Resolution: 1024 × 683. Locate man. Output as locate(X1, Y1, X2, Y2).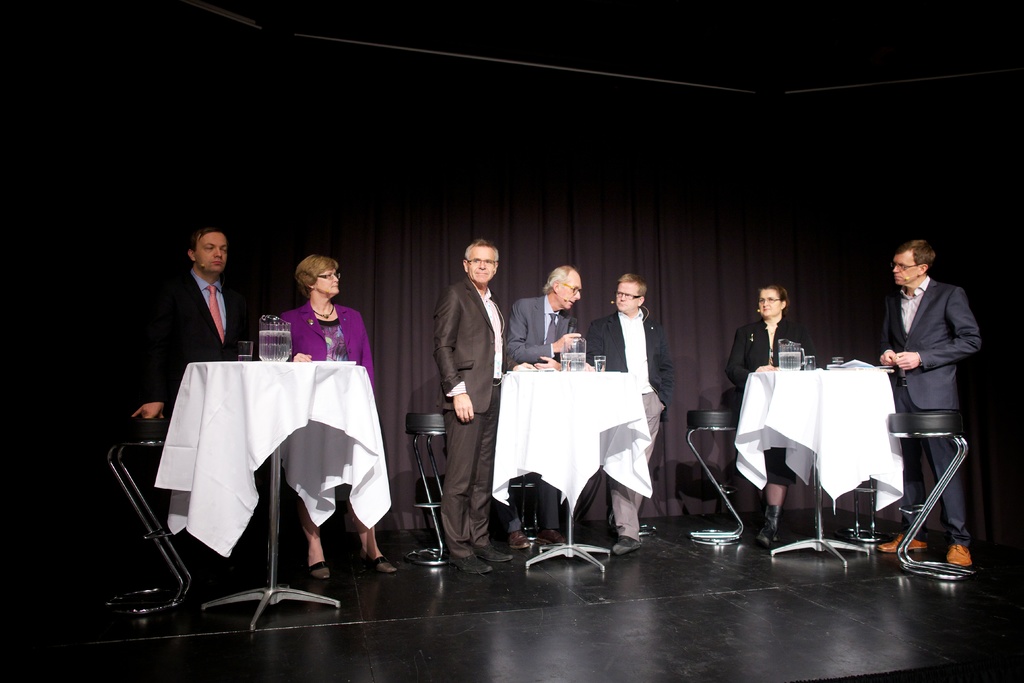
locate(872, 225, 988, 563).
